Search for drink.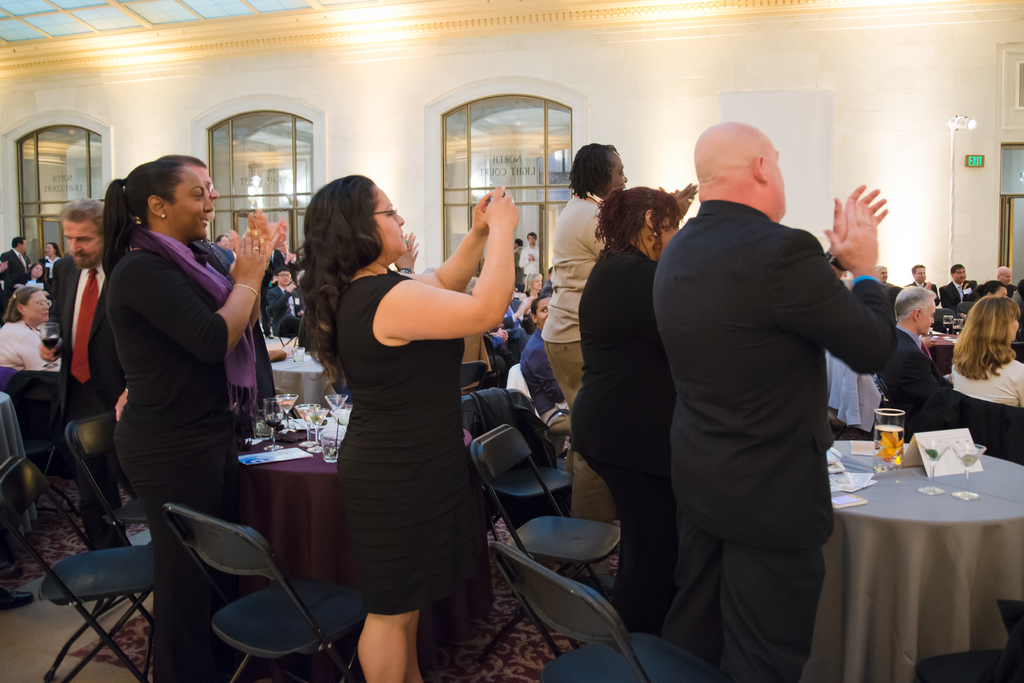
Found at Rect(276, 399, 296, 415).
